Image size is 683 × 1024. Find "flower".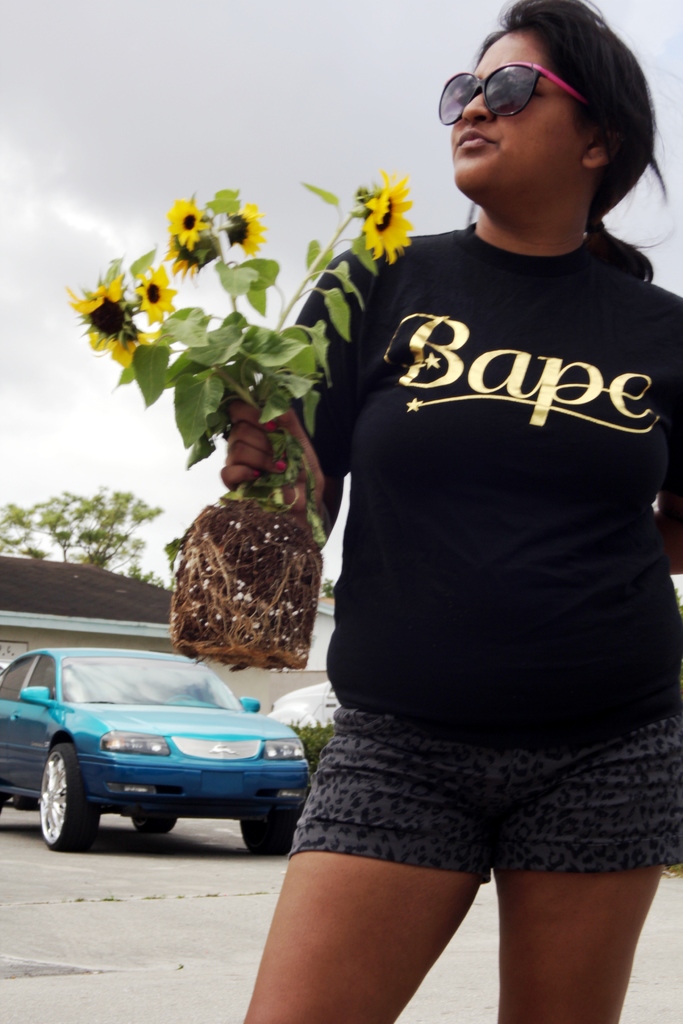
rect(111, 324, 162, 367).
